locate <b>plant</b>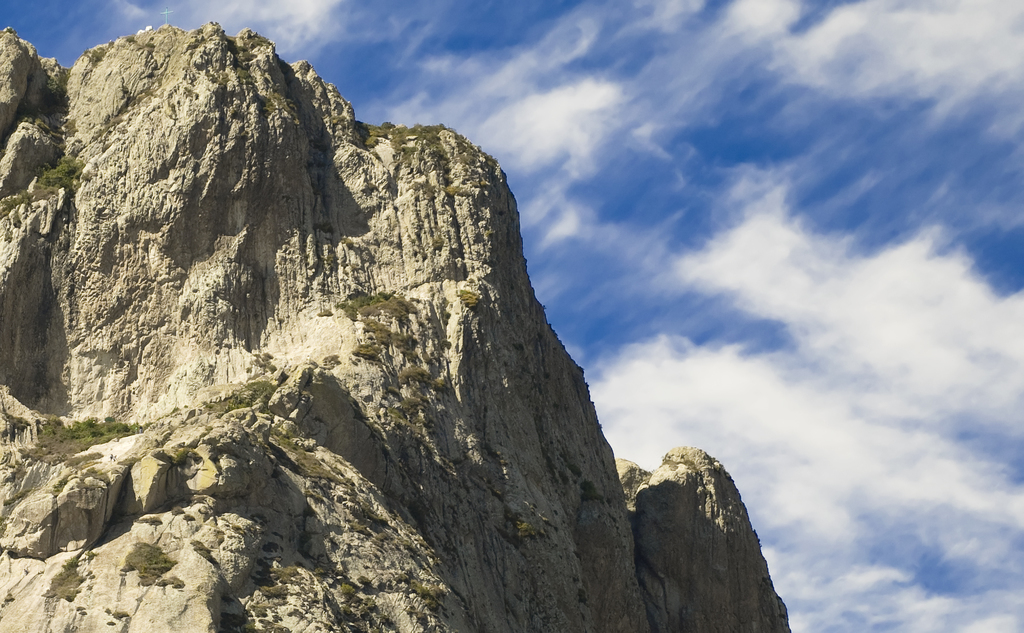
box(115, 545, 178, 589)
